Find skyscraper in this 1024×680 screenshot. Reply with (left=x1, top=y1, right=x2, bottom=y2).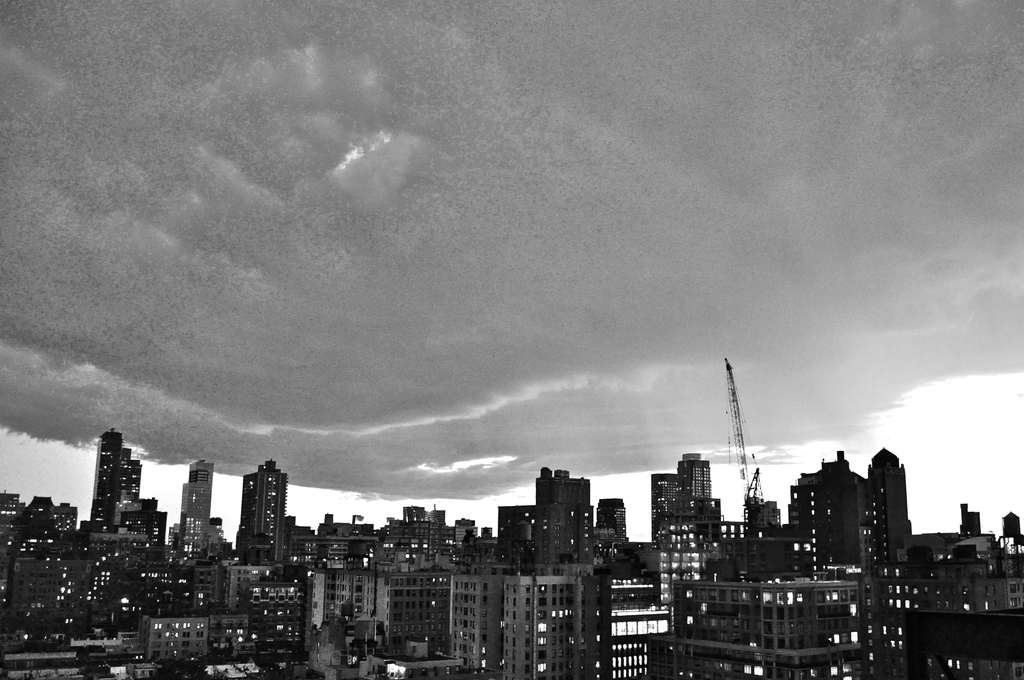
(left=88, top=421, right=140, bottom=529).
